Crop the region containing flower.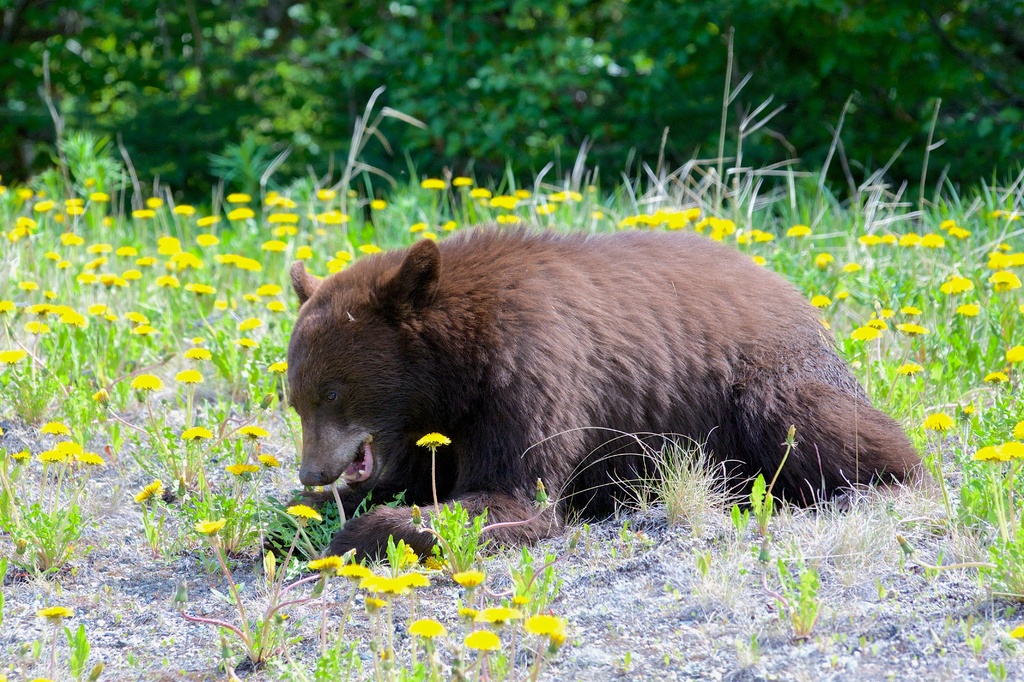
Crop region: <box>0,302,14,315</box>.
